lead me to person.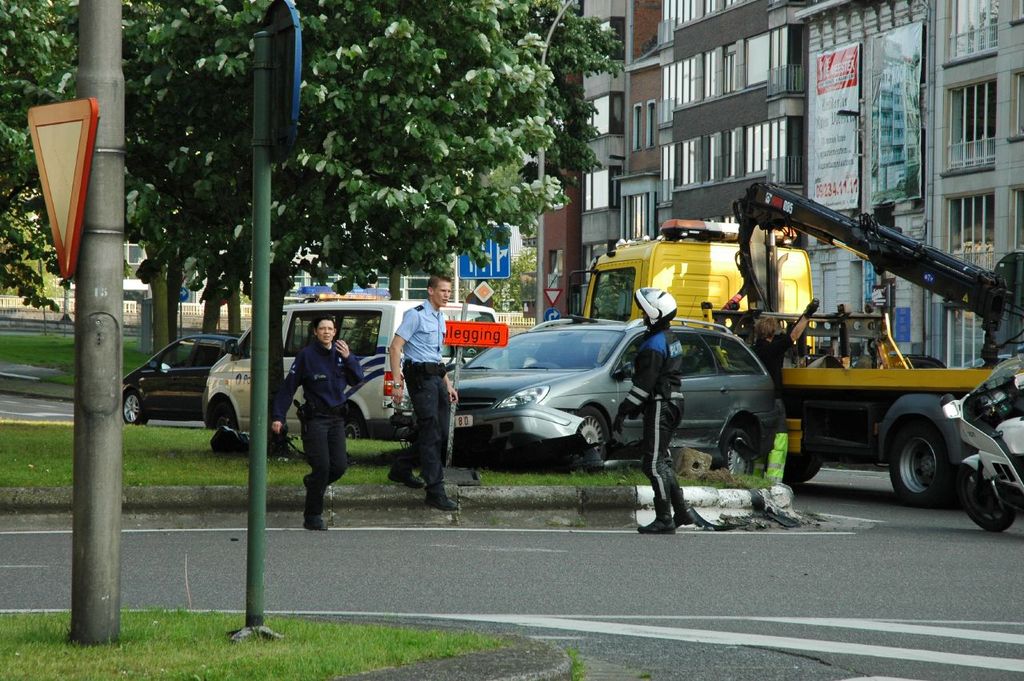
Lead to rect(386, 271, 454, 521).
